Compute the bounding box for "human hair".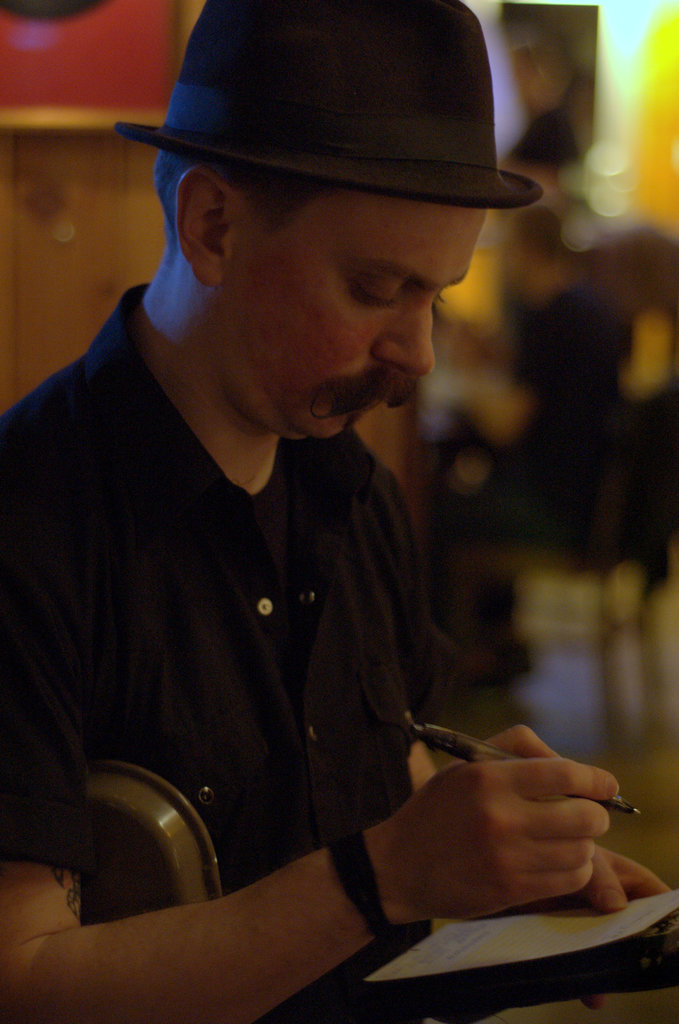
Rect(155, 151, 331, 264).
